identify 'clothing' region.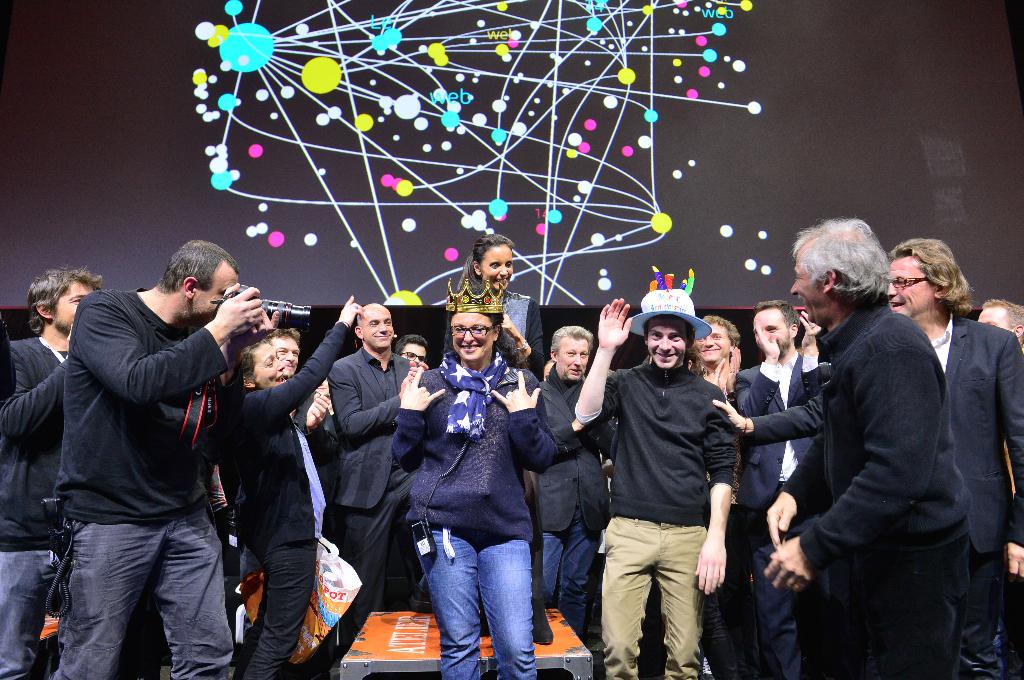
Region: 38,241,239,668.
